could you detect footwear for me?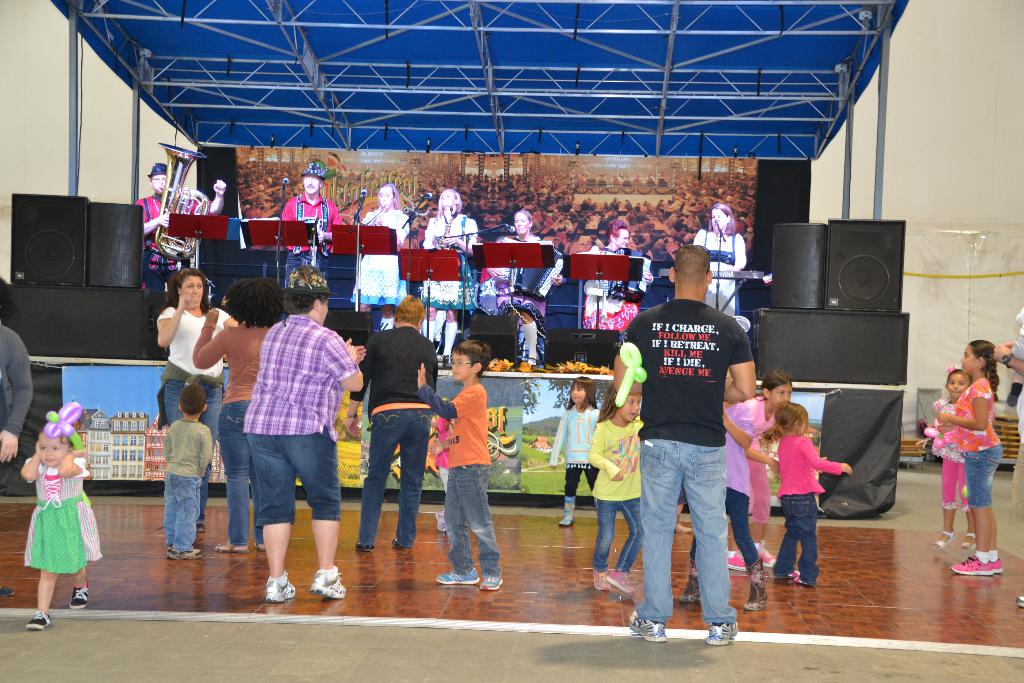
Detection result: {"x1": 751, "y1": 539, "x2": 780, "y2": 569}.
